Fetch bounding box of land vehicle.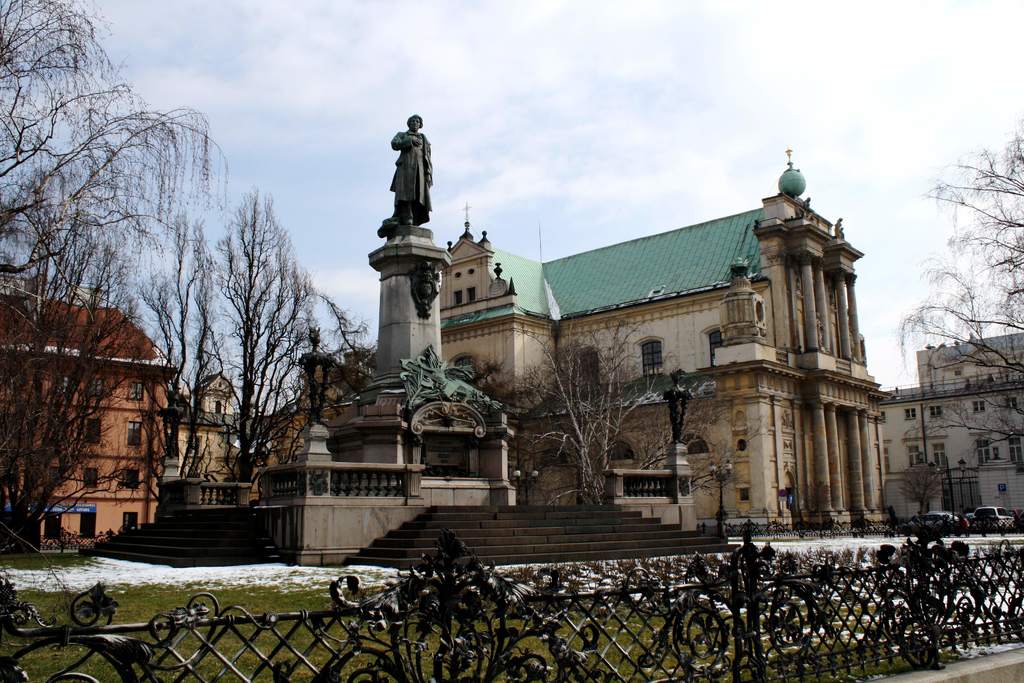
Bbox: {"x1": 917, "y1": 513, "x2": 959, "y2": 534}.
